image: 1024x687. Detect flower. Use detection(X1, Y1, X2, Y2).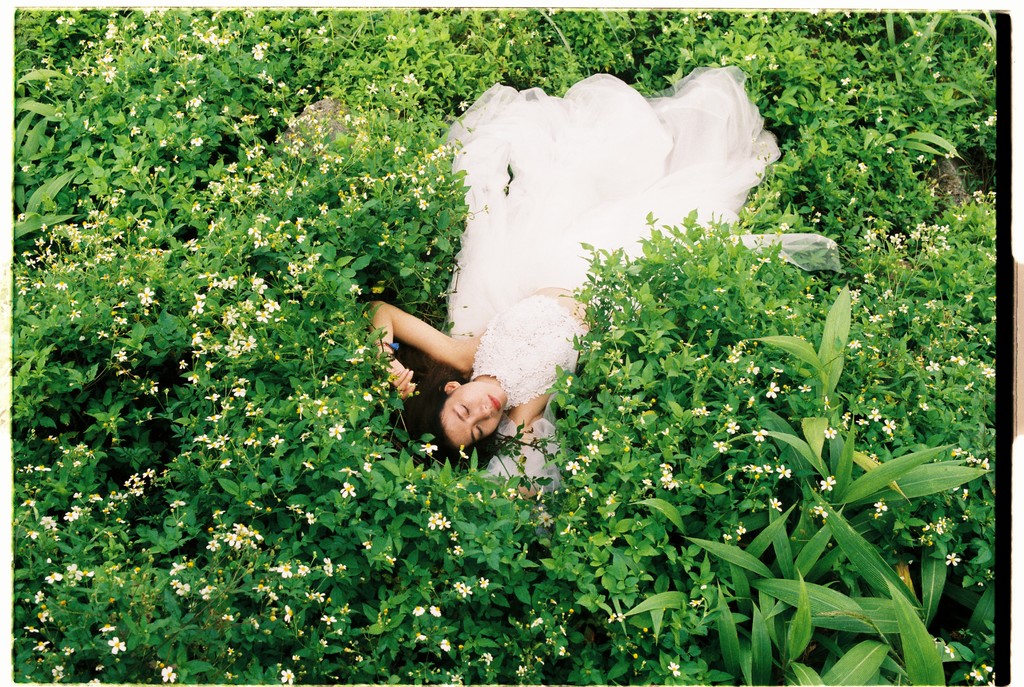
detection(430, 604, 441, 615).
